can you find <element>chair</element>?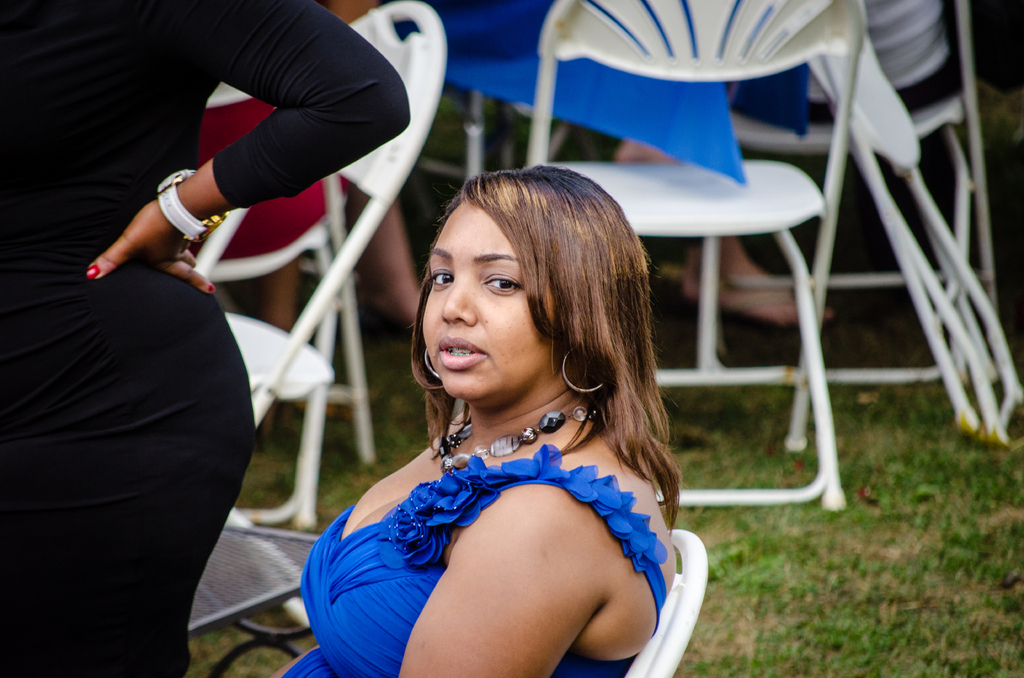
Yes, bounding box: pyautogui.locateOnScreen(625, 526, 714, 677).
